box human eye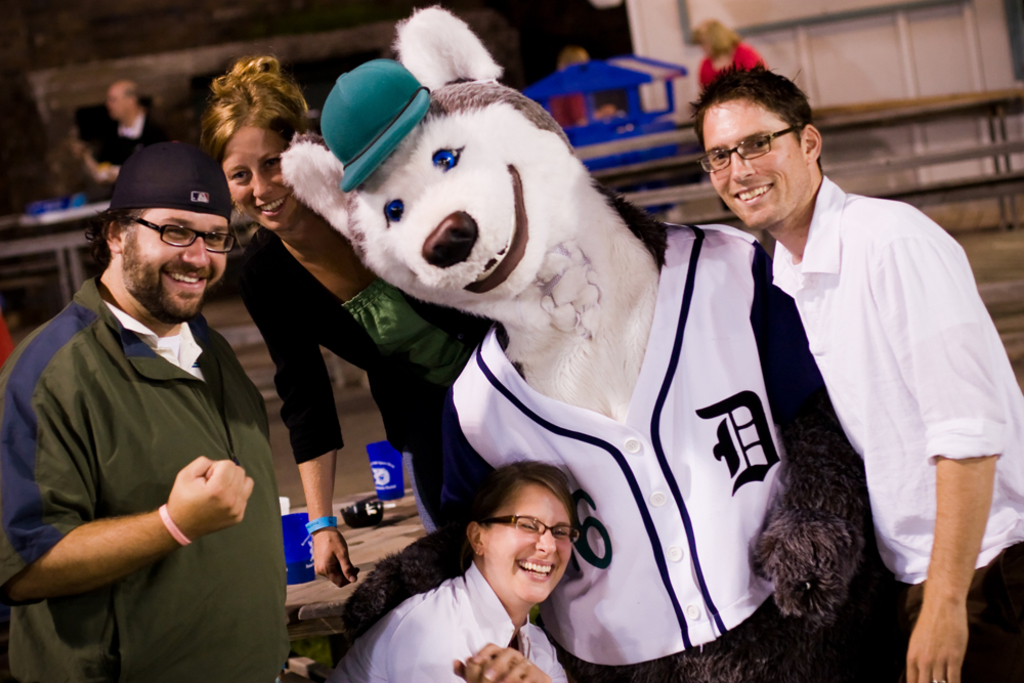
<bbox>745, 133, 768, 150</bbox>
